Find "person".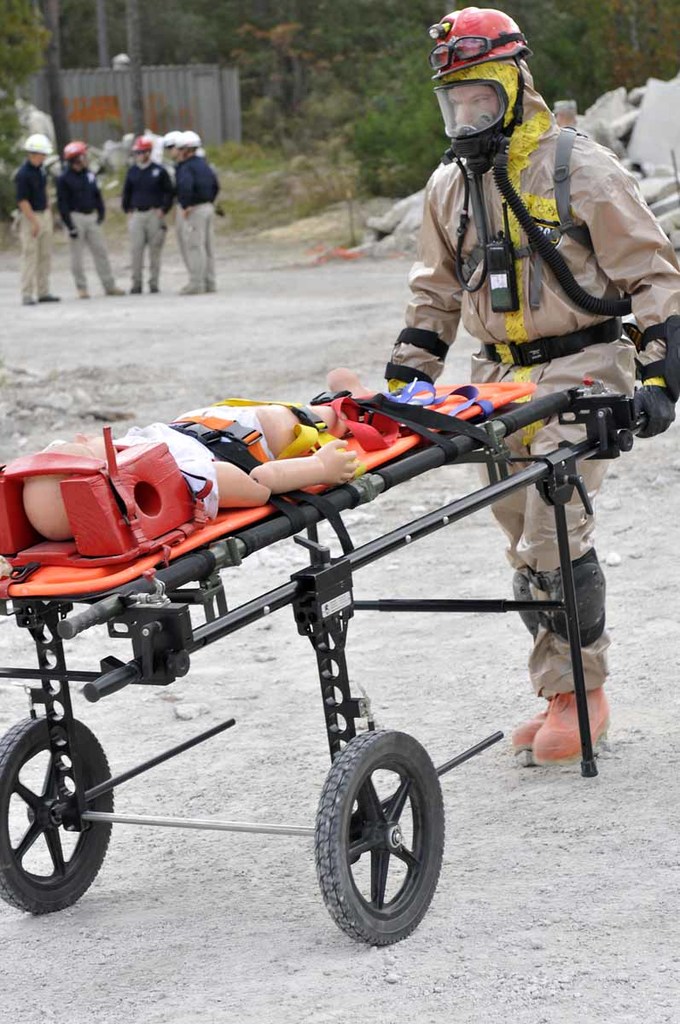
{"x1": 55, "y1": 139, "x2": 126, "y2": 296}.
